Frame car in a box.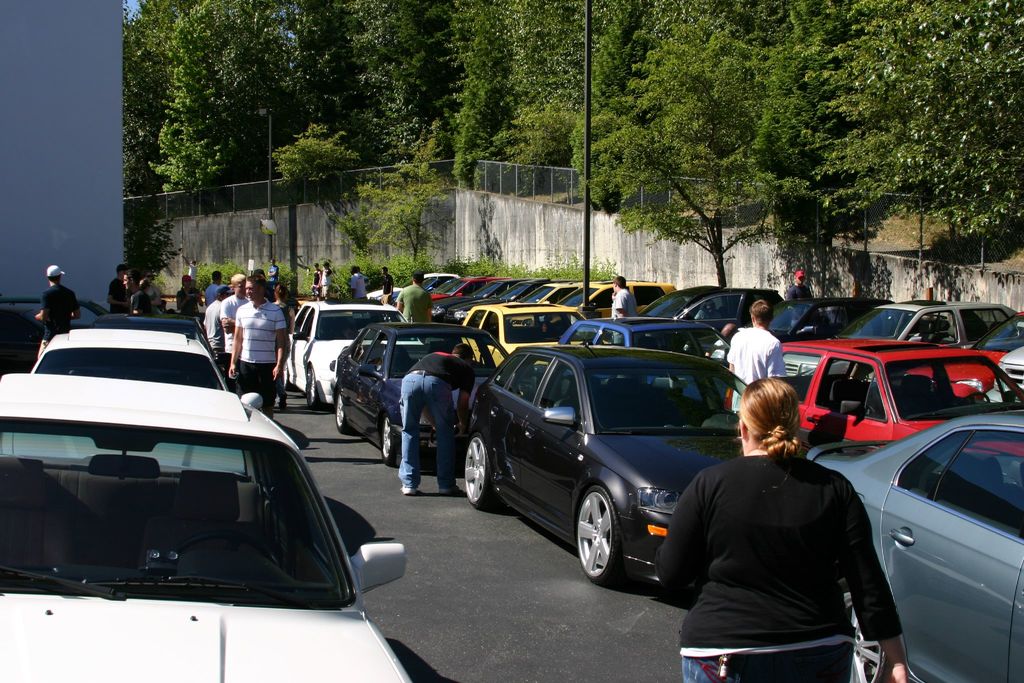
(x1=329, y1=312, x2=514, y2=479).
